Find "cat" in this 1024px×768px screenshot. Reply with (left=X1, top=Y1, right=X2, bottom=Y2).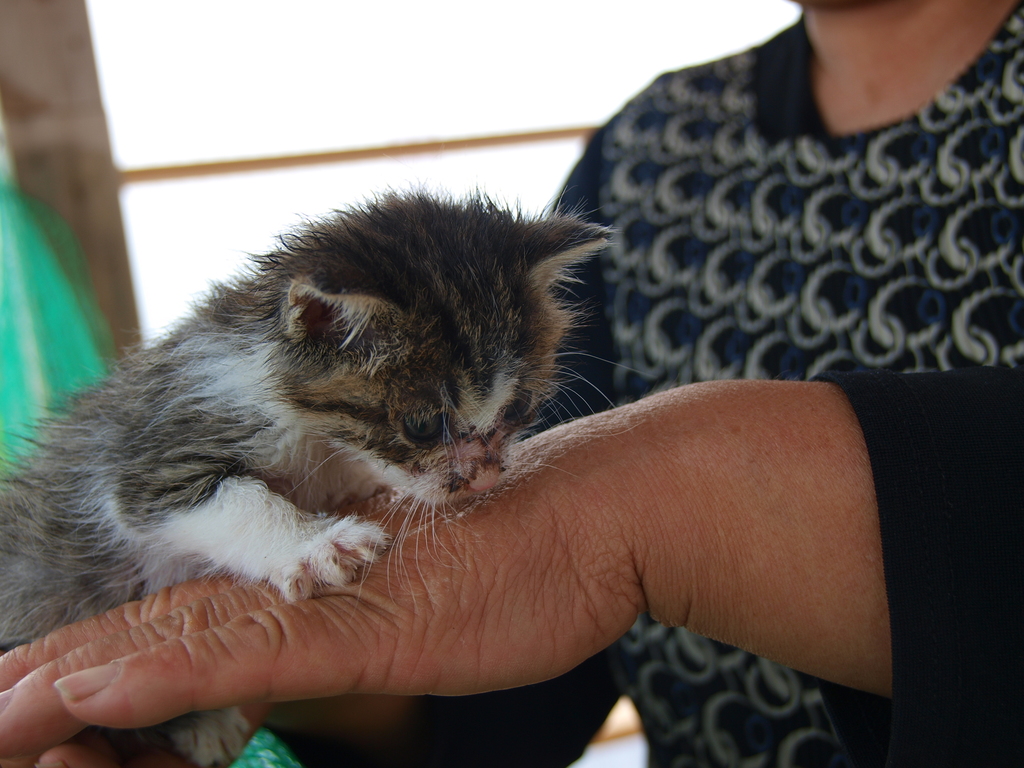
(left=0, top=180, right=647, bottom=767).
